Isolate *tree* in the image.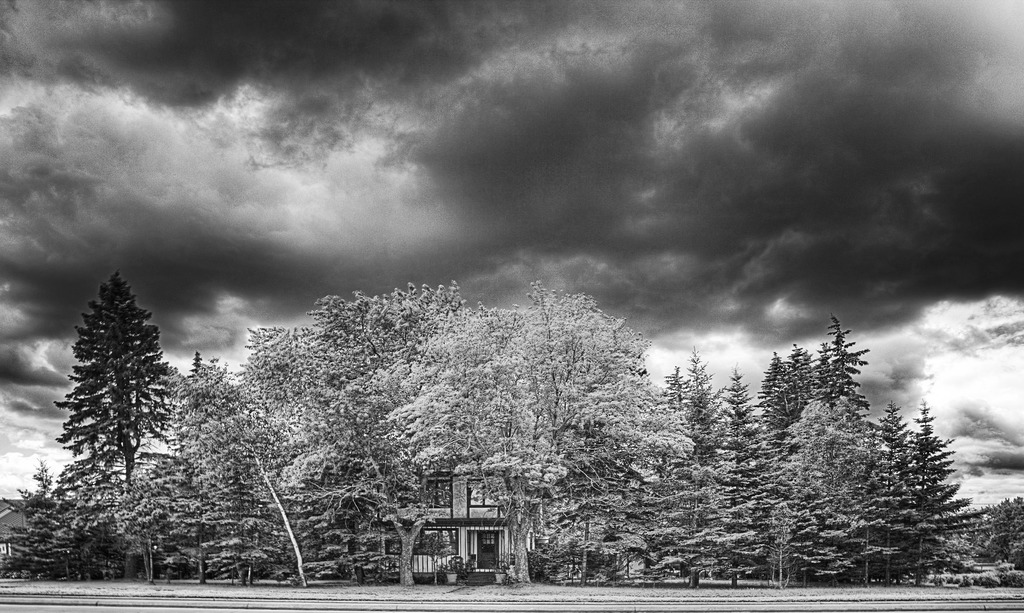
Isolated region: 57/273/177/484.
